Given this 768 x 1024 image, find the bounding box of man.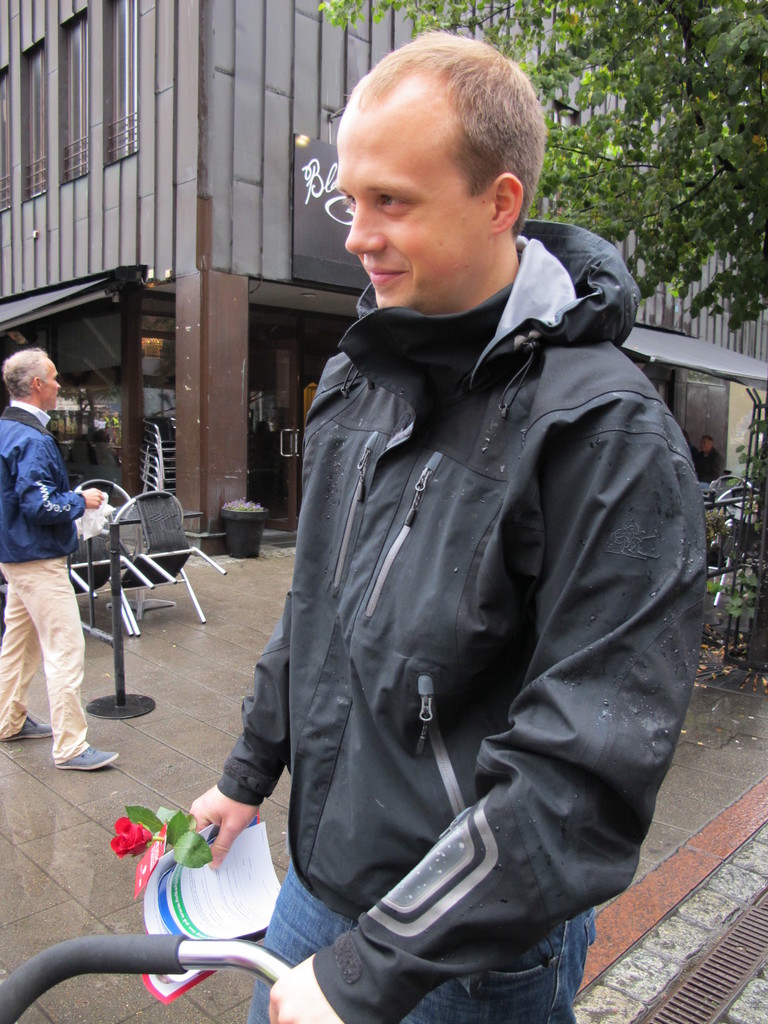
detection(179, 29, 702, 1023).
